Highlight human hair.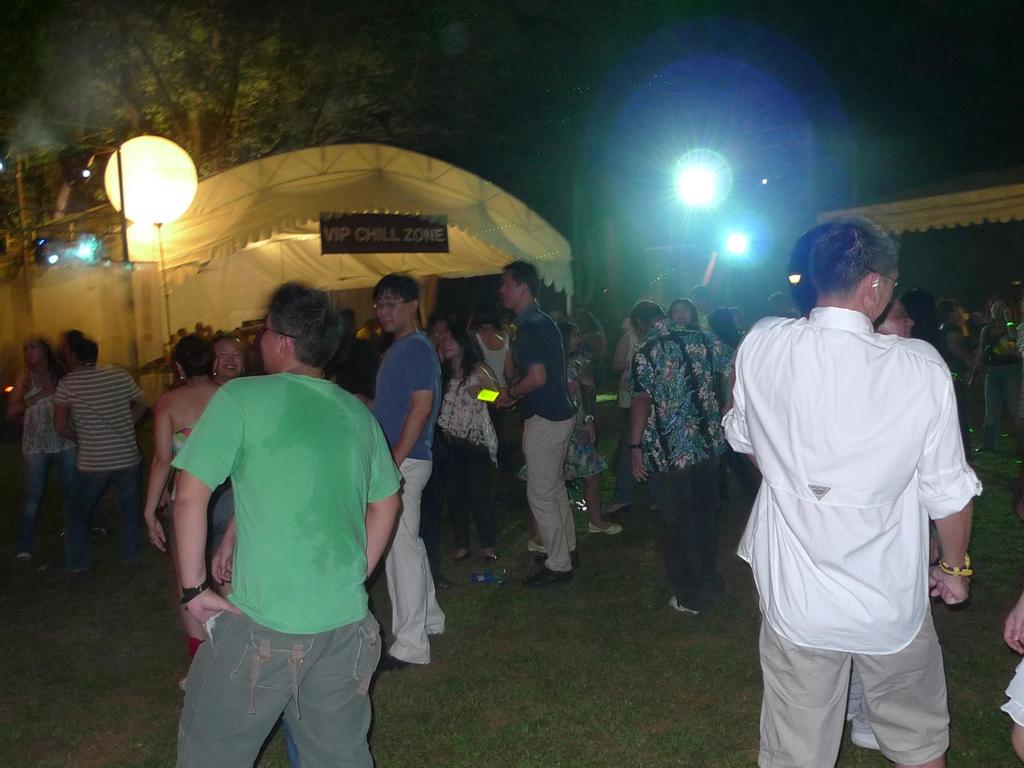
Highlighted region: [x1=709, y1=305, x2=737, y2=344].
